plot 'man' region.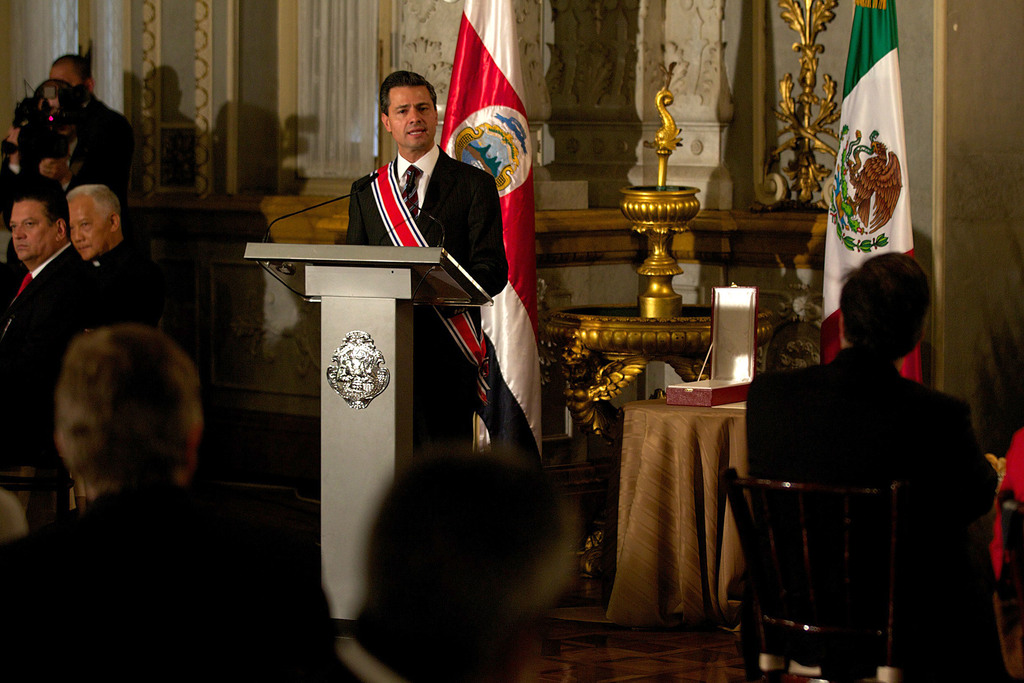
Plotted at 35/53/104/97.
